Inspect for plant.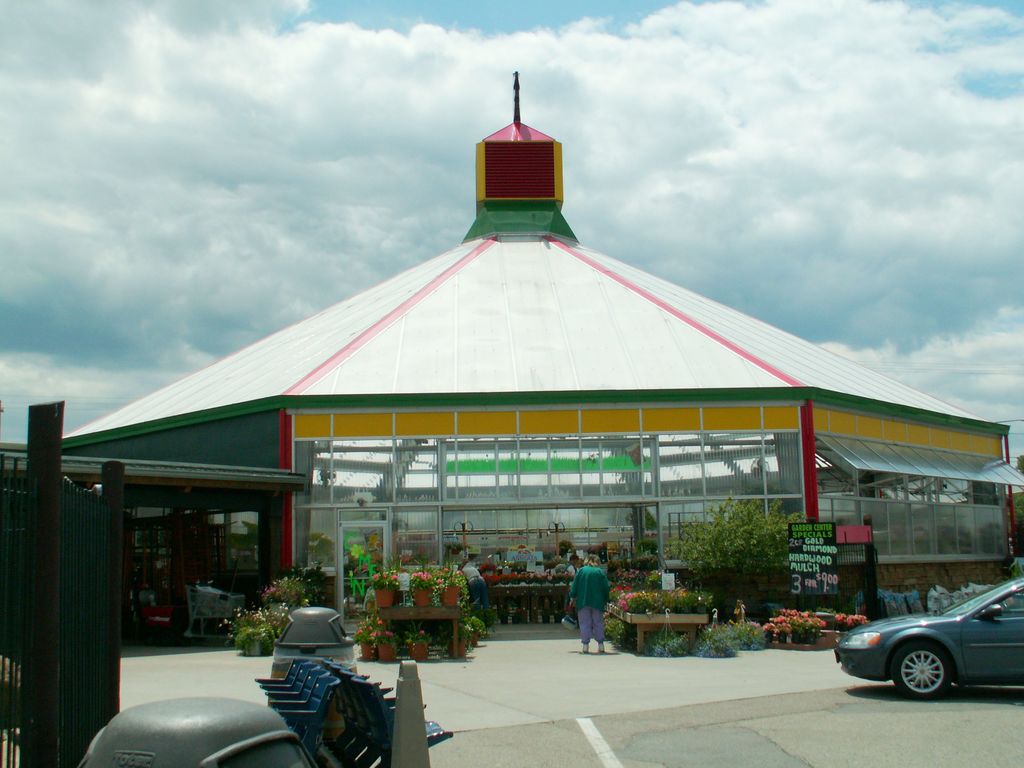
Inspection: [x1=366, y1=572, x2=402, y2=590].
